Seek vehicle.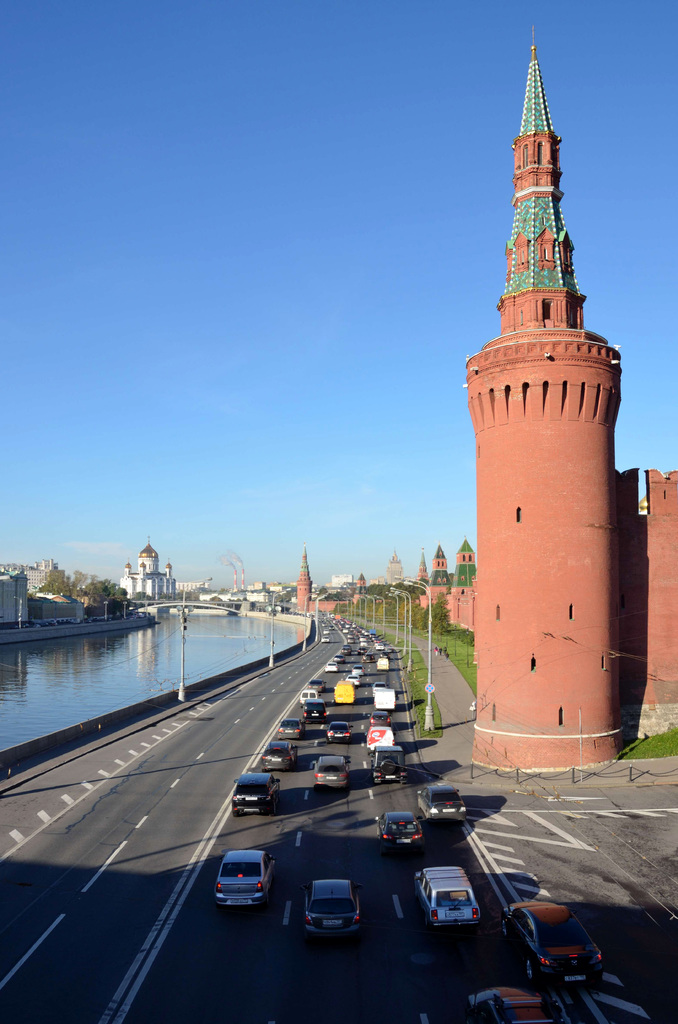
bbox=[339, 645, 350, 659].
